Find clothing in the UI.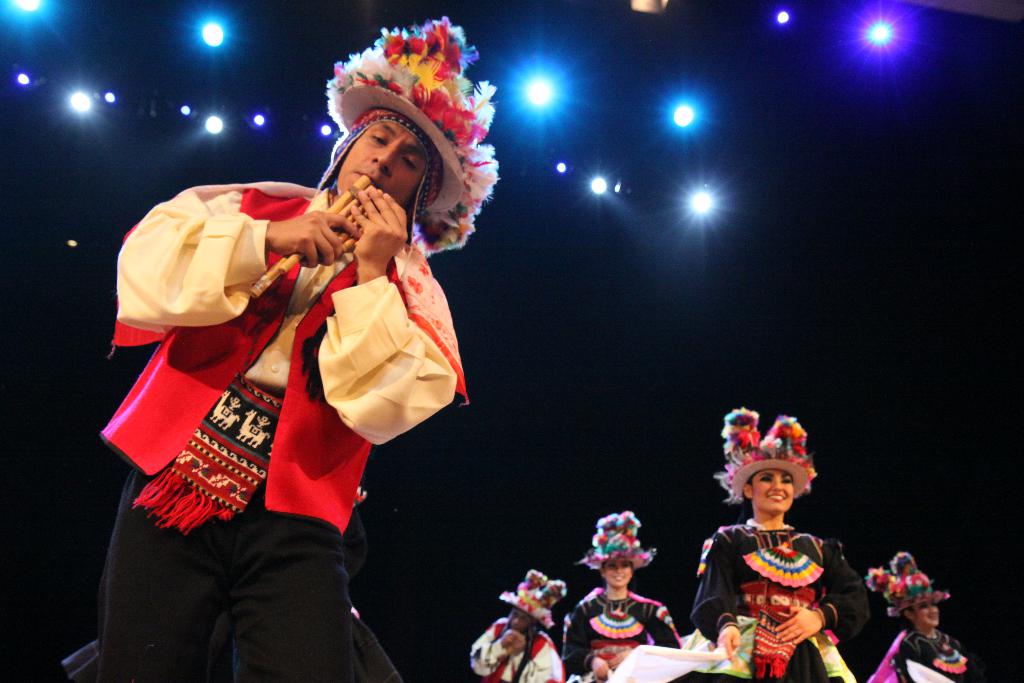
UI element at [left=857, top=625, right=986, bottom=682].
